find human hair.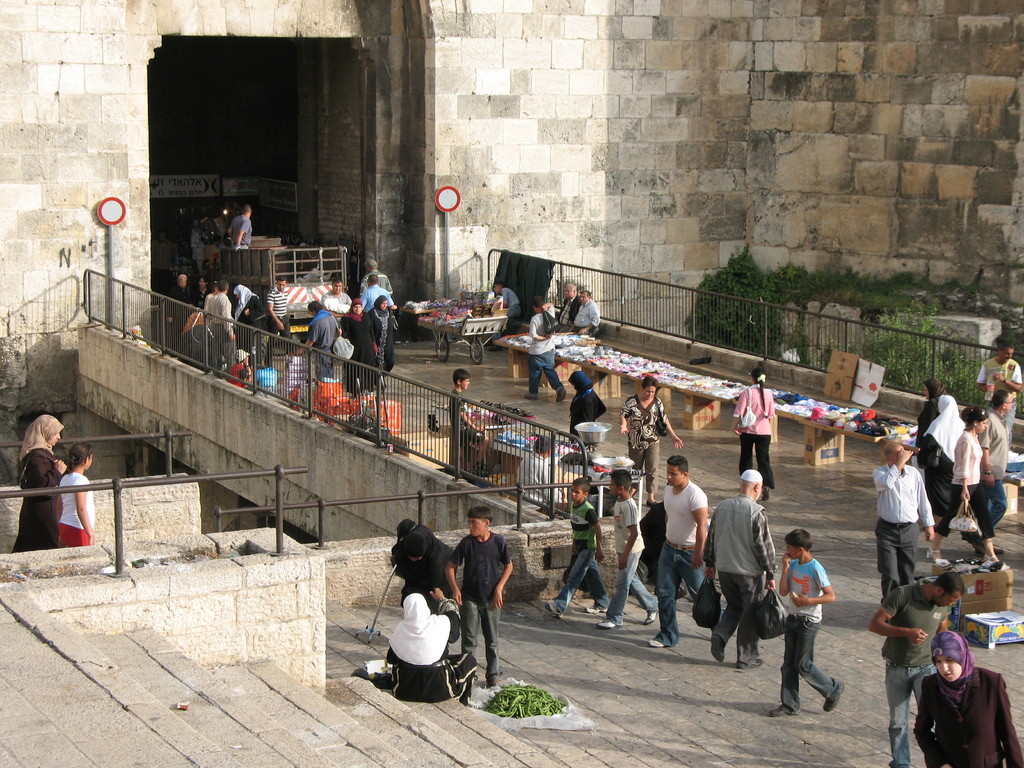
locate(534, 298, 541, 307).
